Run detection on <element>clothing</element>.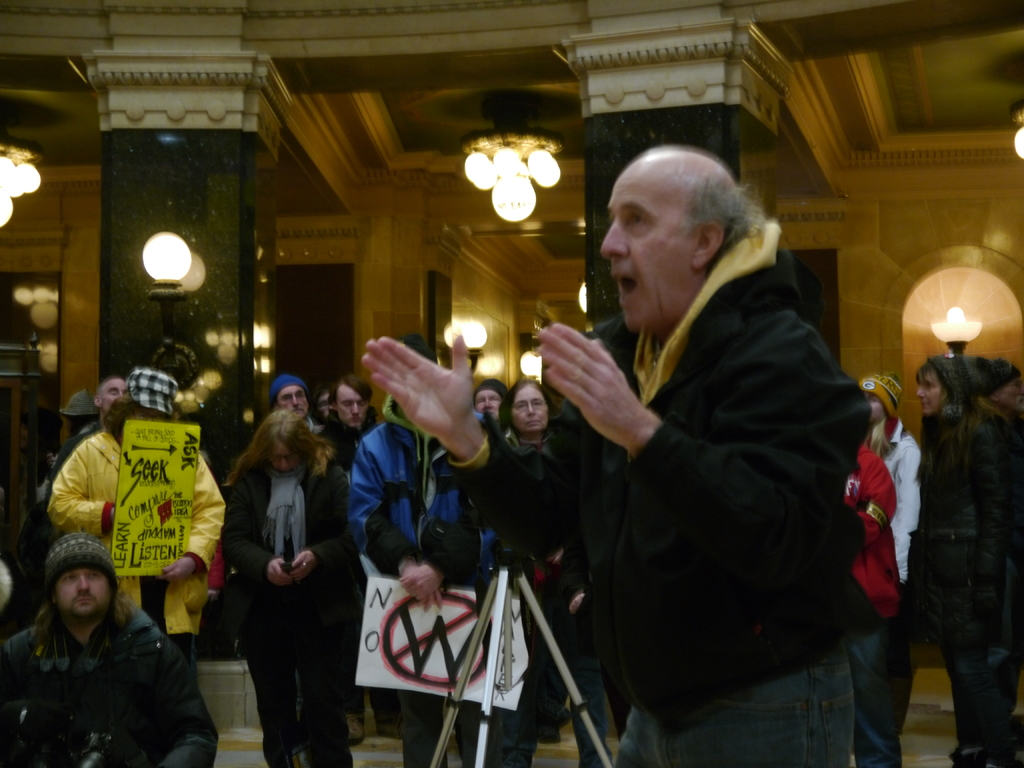
Result: <bbox>42, 428, 228, 663</bbox>.
